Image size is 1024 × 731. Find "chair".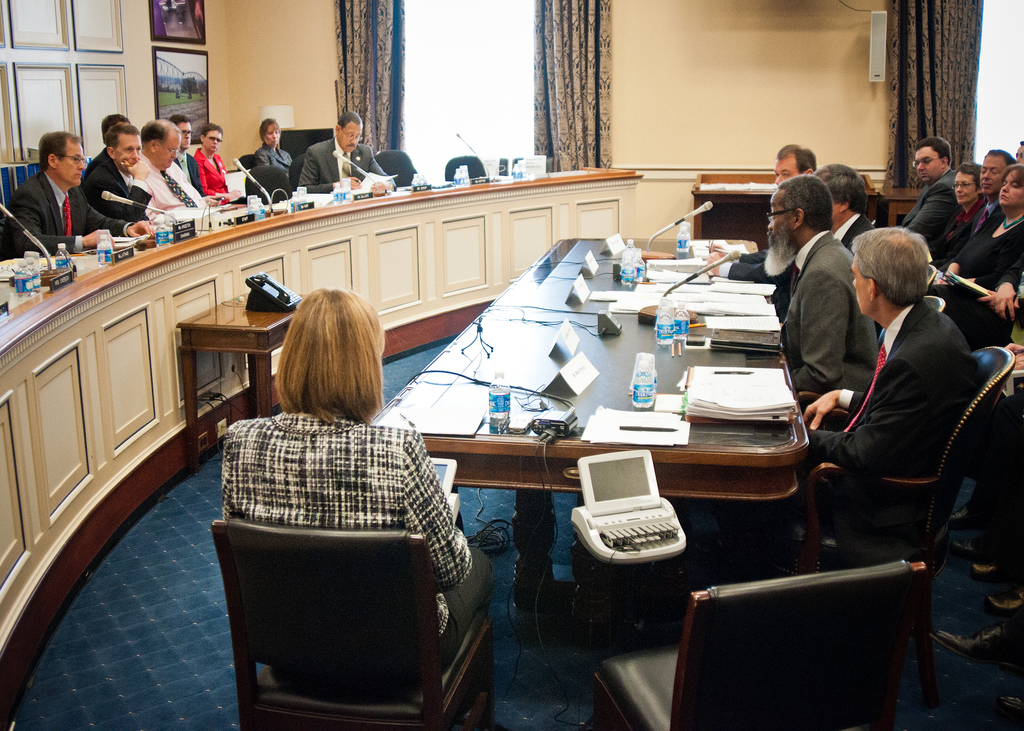
x1=763, y1=341, x2=1020, y2=573.
